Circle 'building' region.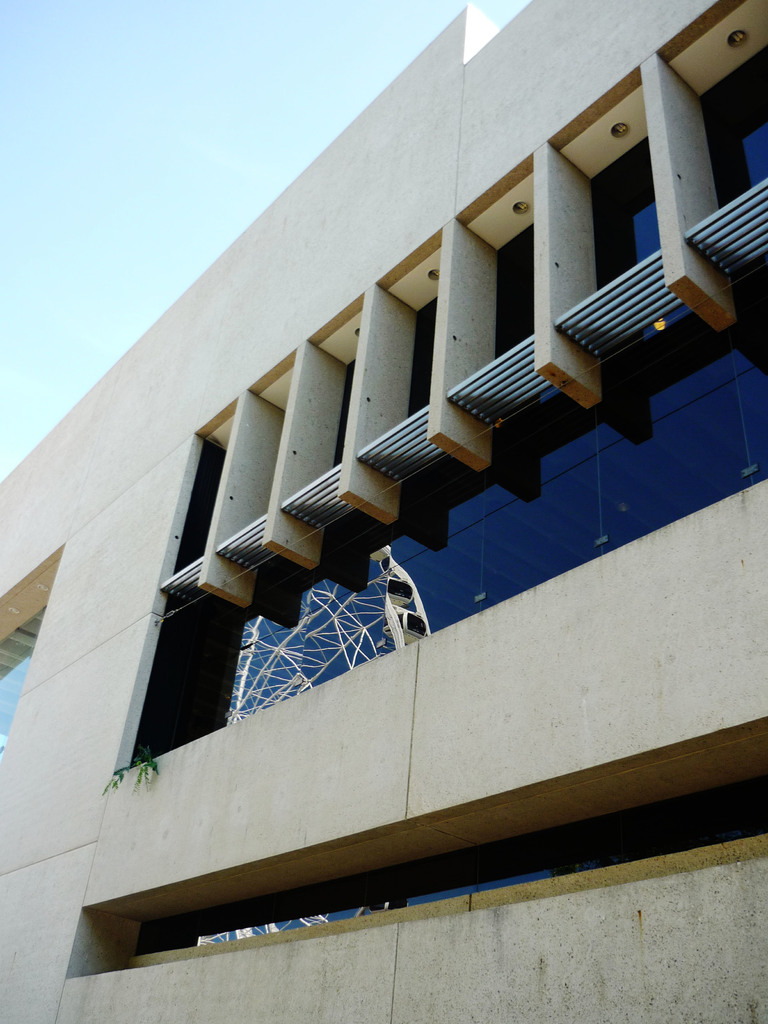
Region: [0, 0, 767, 1023].
